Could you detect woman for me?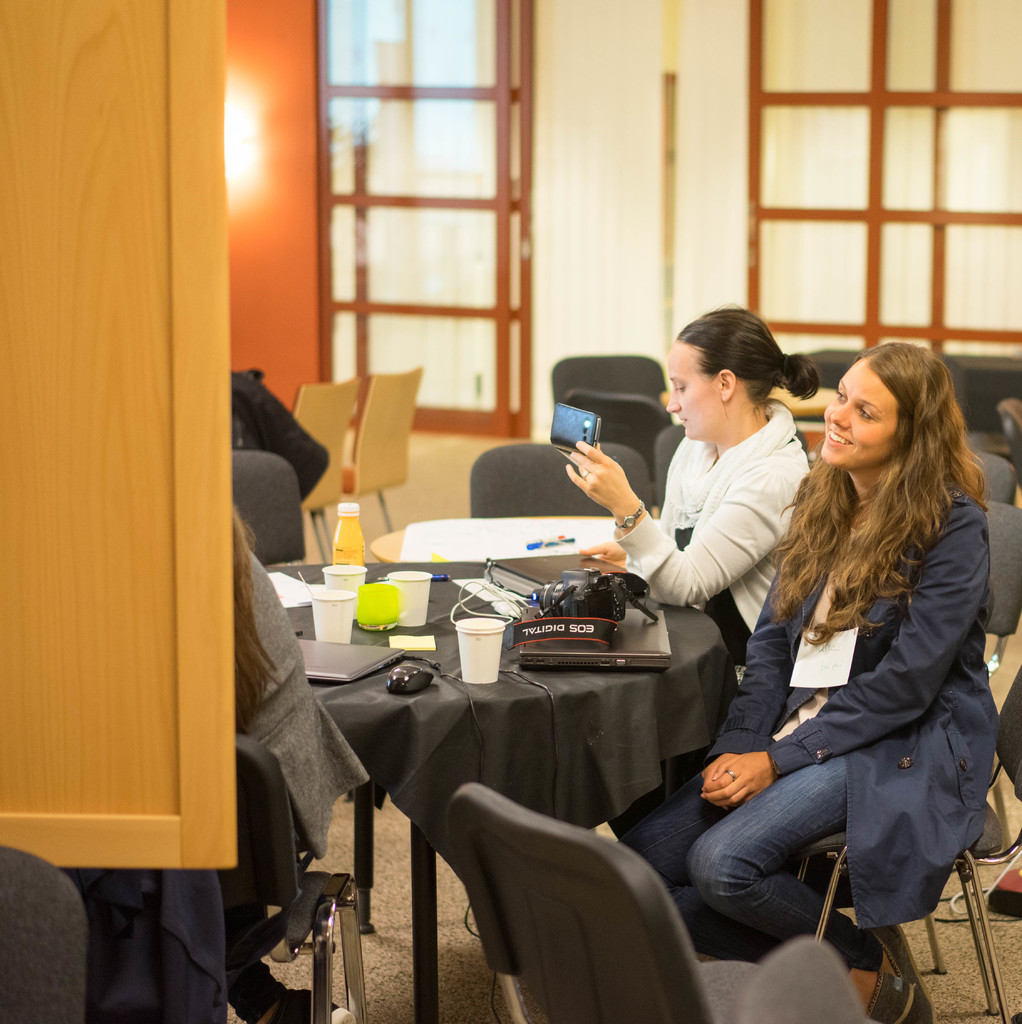
Detection result: {"x1": 216, "y1": 499, "x2": 369, "y2": 1023}.
